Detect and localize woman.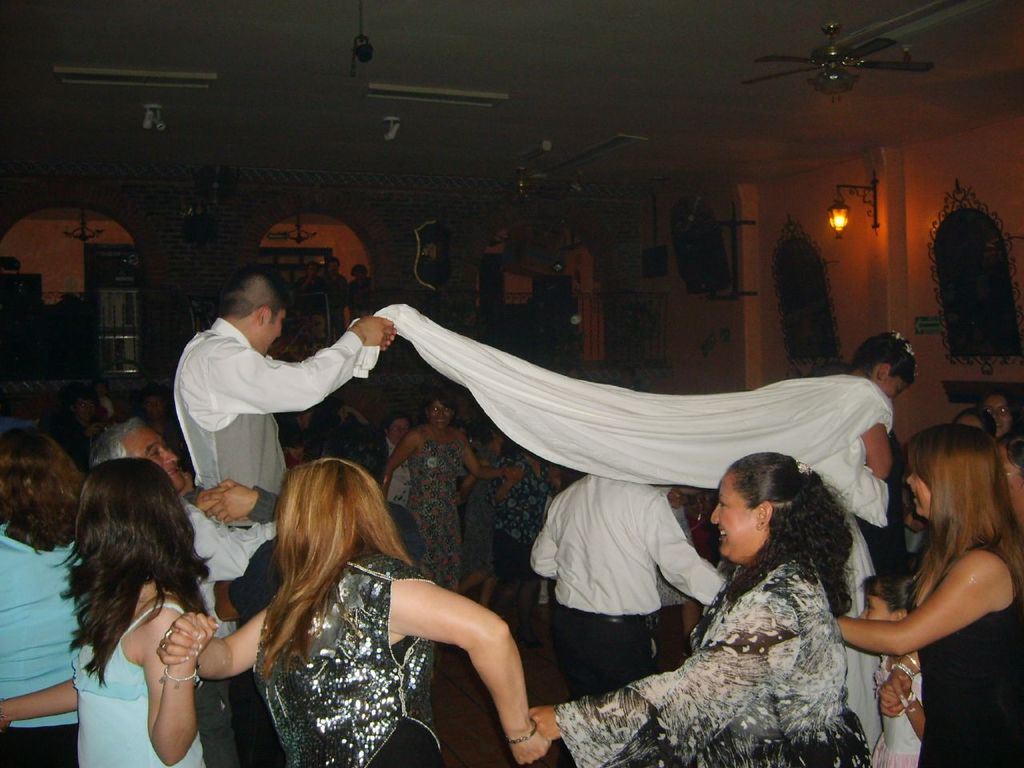
Localized at (left=342, top=298, right=920, bottom=761).
